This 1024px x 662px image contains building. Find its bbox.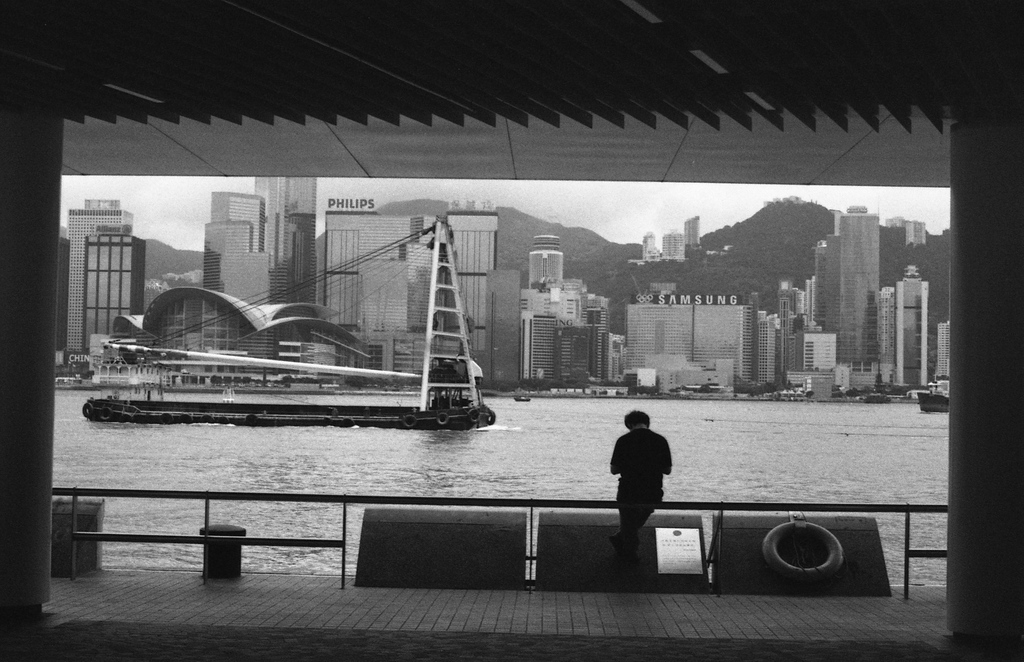
(left=755, top=310, right=779, bottom=383).
